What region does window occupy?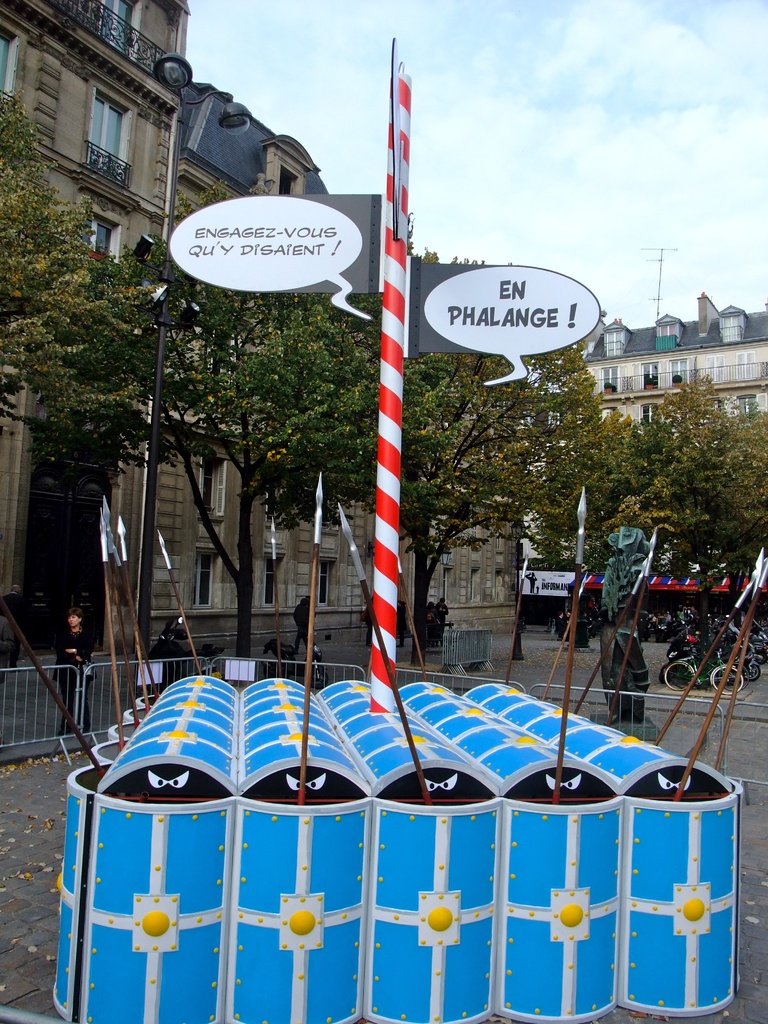
<region>321, 481, 338, 530</region>.
